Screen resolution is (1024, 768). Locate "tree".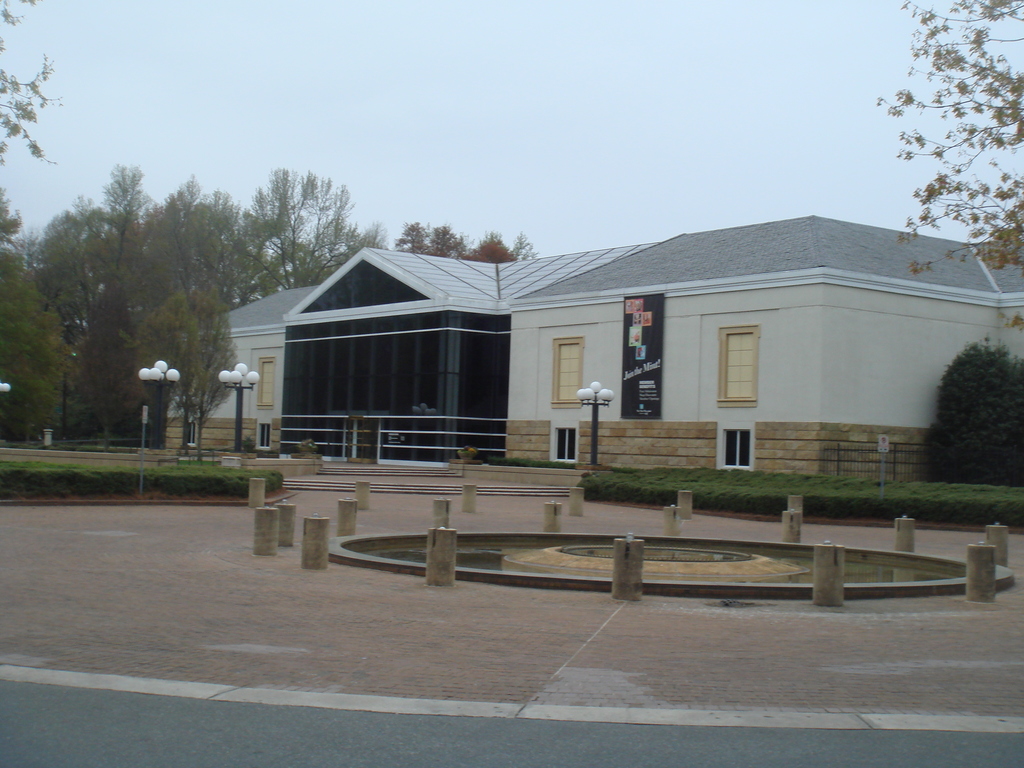
BBox(869, 0, 1023, 340).
